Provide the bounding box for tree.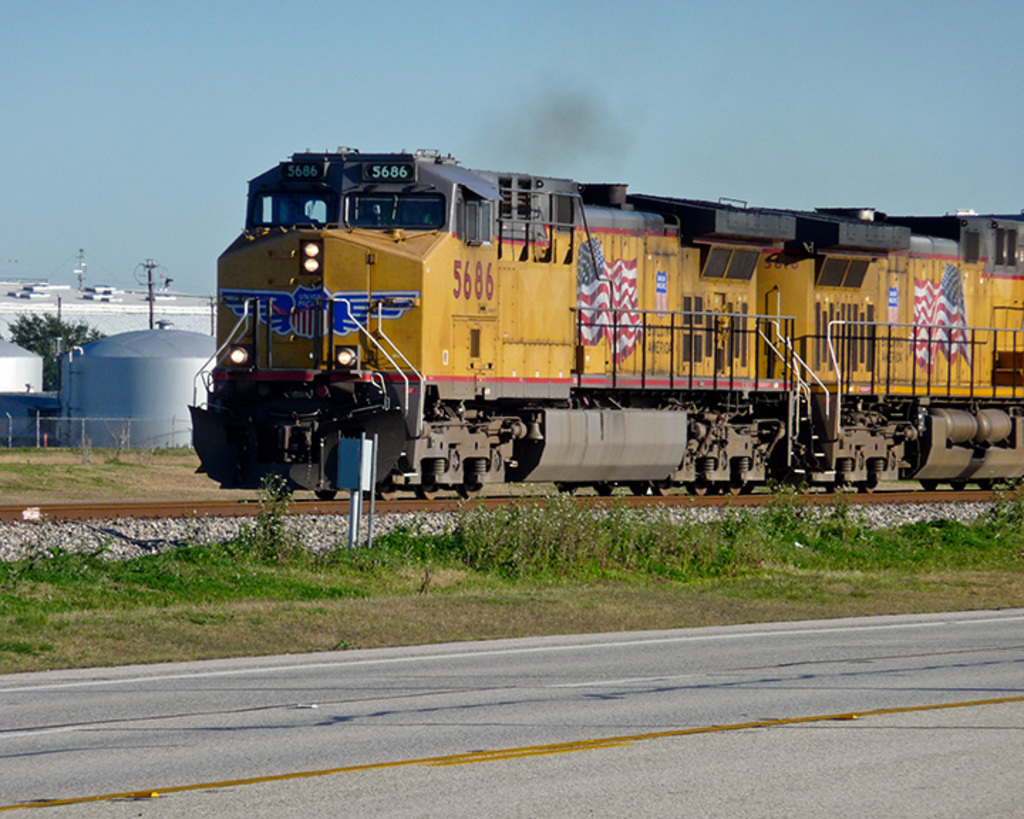
14:316:102:355.
